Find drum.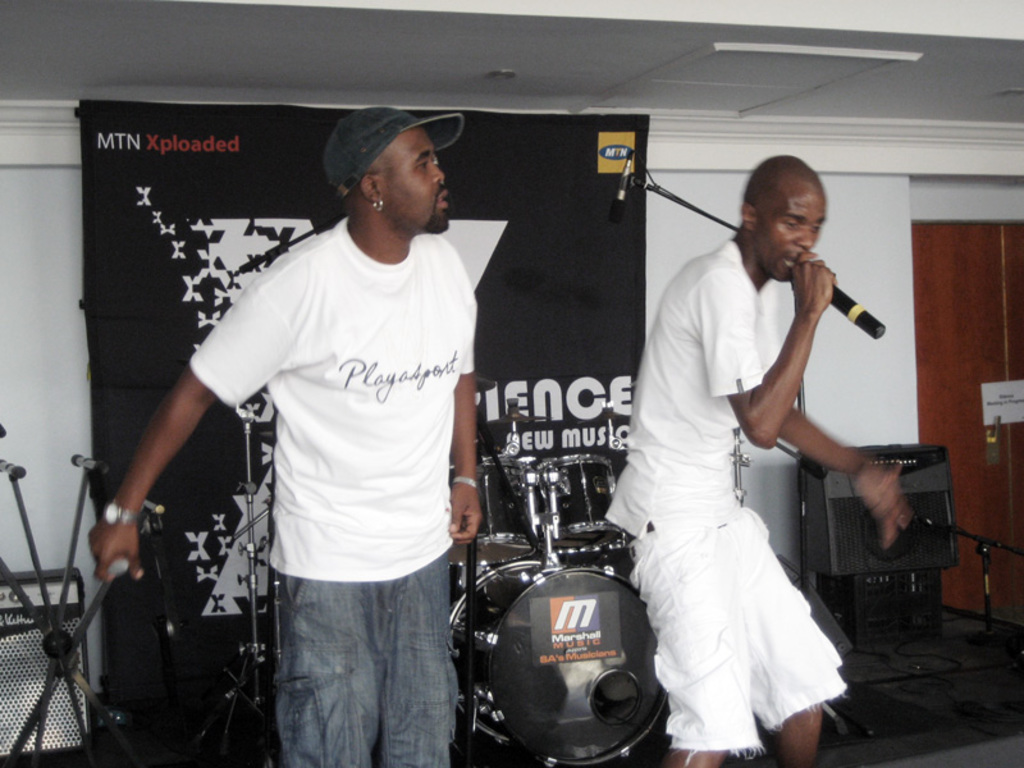
452:452:536:568.
